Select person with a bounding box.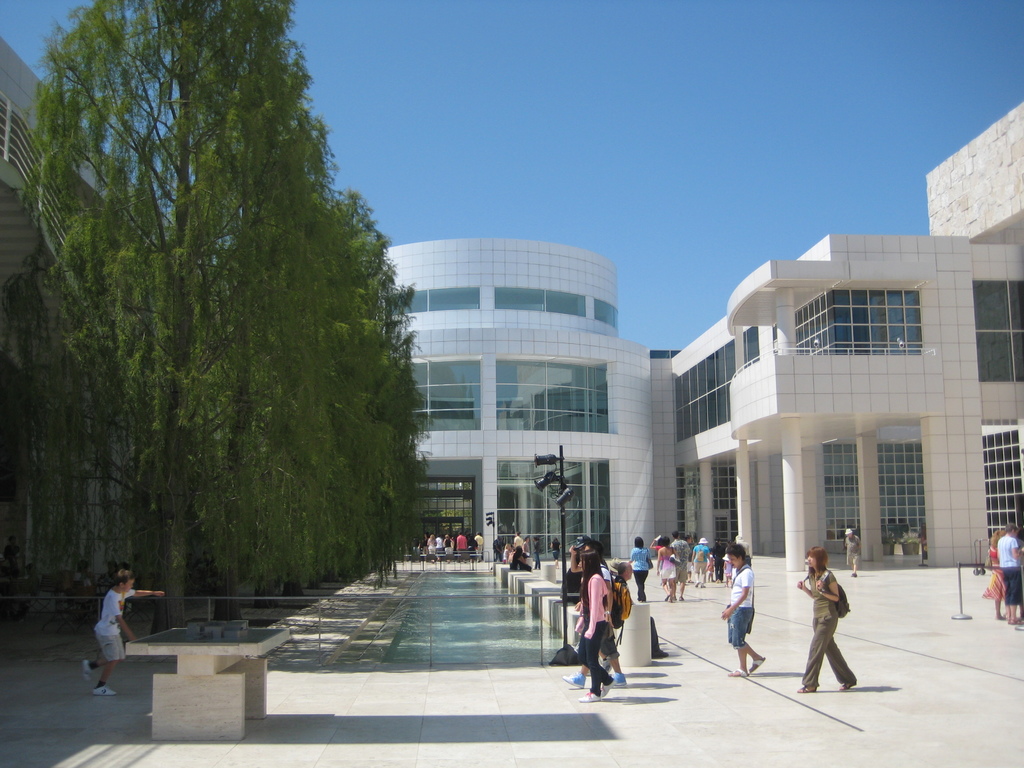
bbox(572, 547, 632, 698).
